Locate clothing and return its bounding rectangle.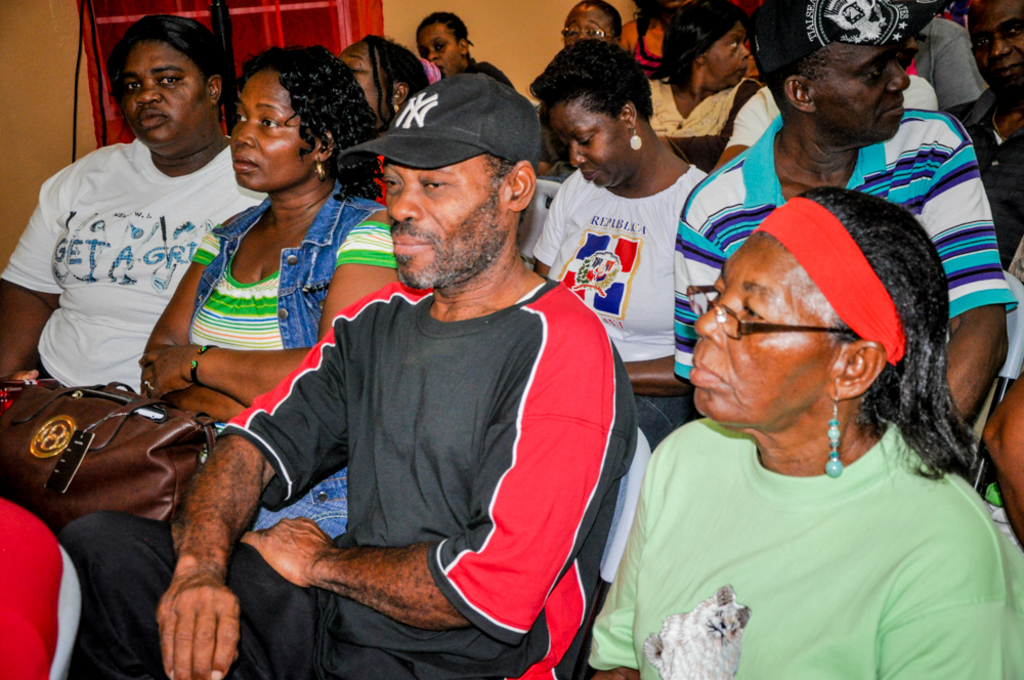
box=[595, 332, 1021, 665].
